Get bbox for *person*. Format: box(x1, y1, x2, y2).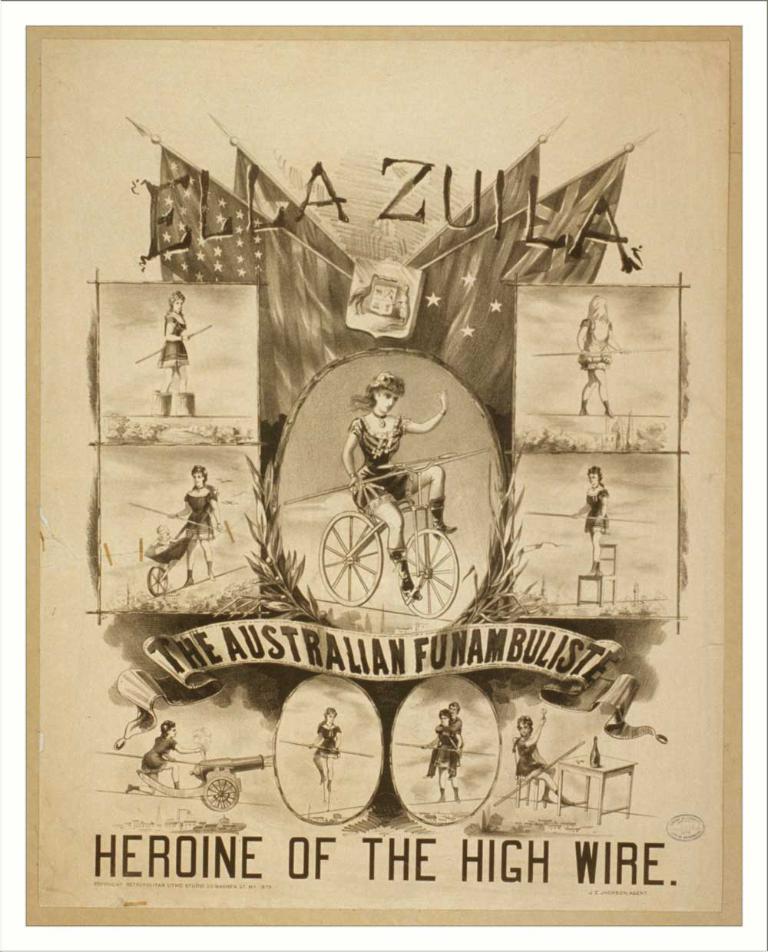
box(311, 710, 350, 808).
